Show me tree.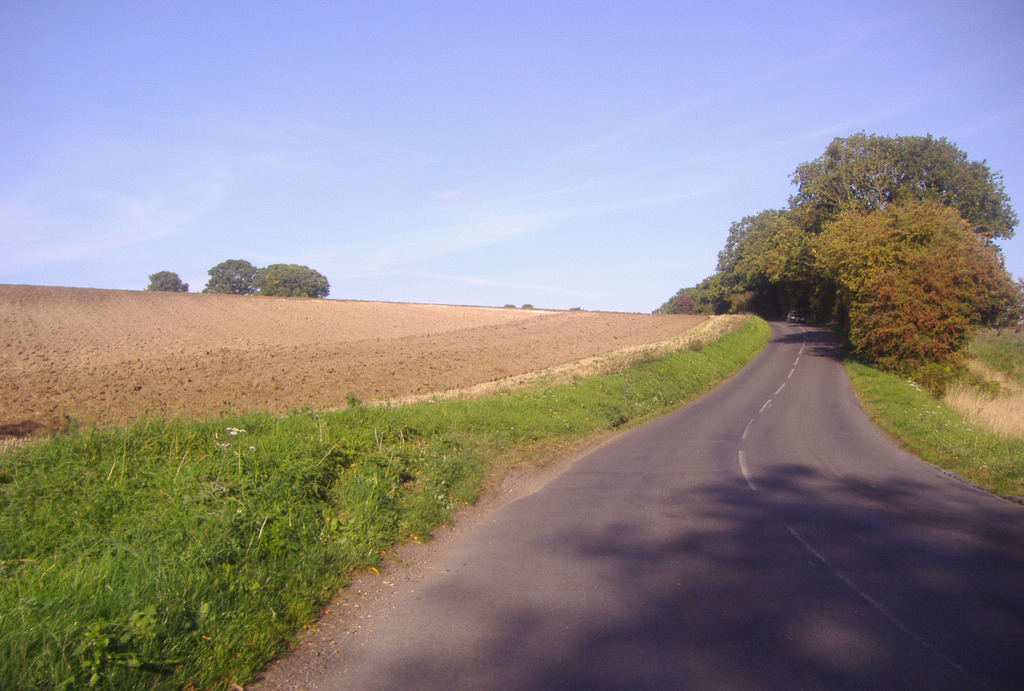
tree is here: {"x1": 252, "y1": 261, "x2": 329, "y2": 298}.
